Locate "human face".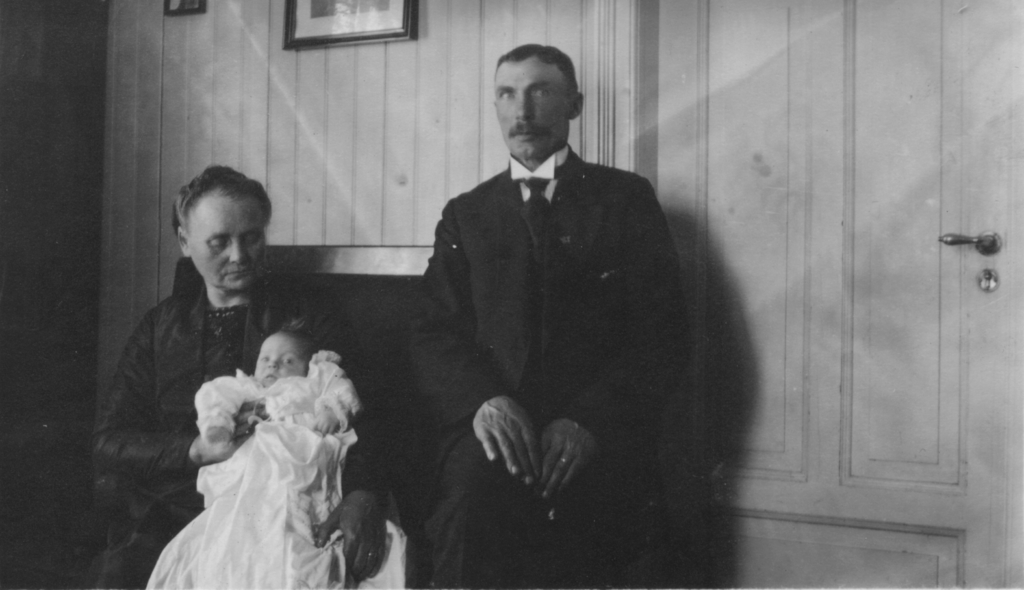
Bounding box: {"left": 255, "top": 339, "right": 308, "bottom": 386}.
